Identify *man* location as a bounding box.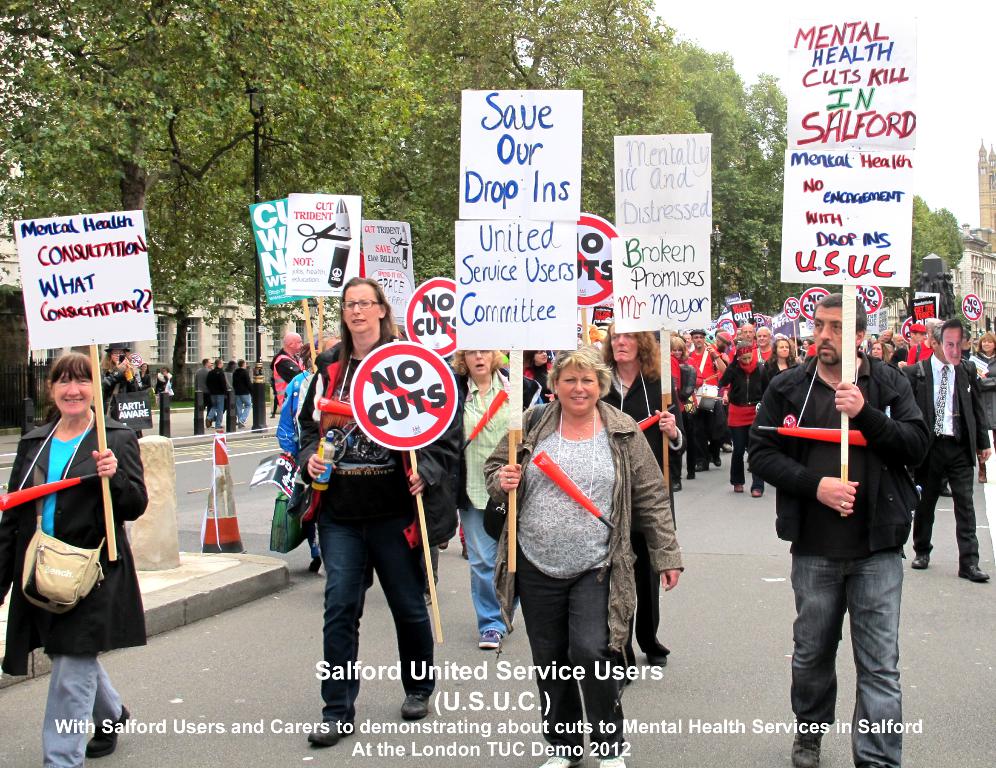
688:328:728:471.
